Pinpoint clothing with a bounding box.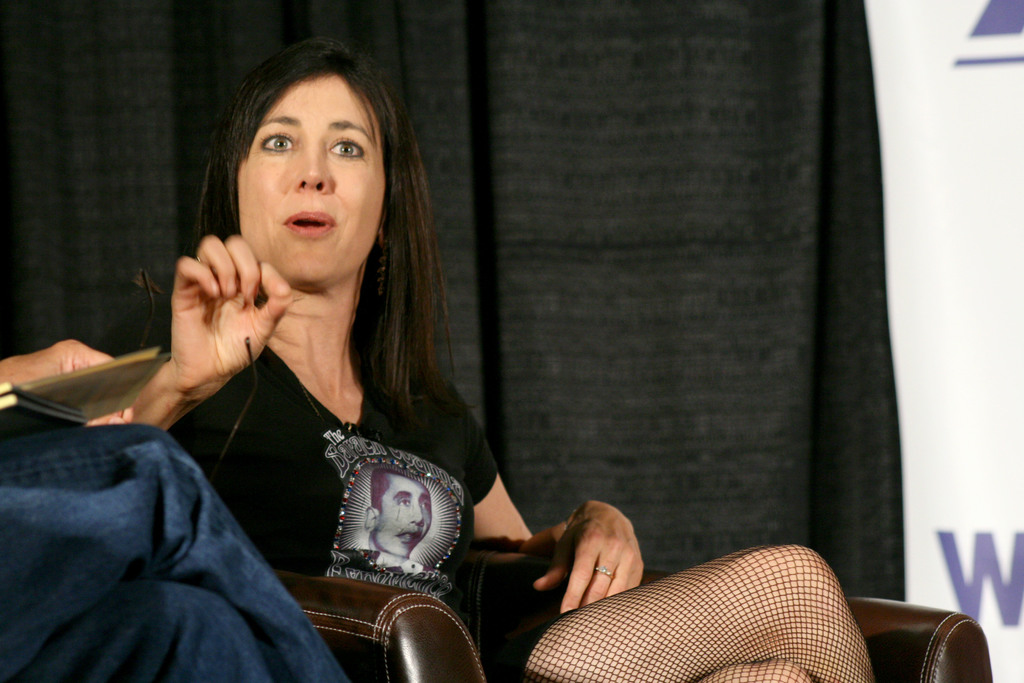
(x1=0, y1=425, x2=347, y2=682).
